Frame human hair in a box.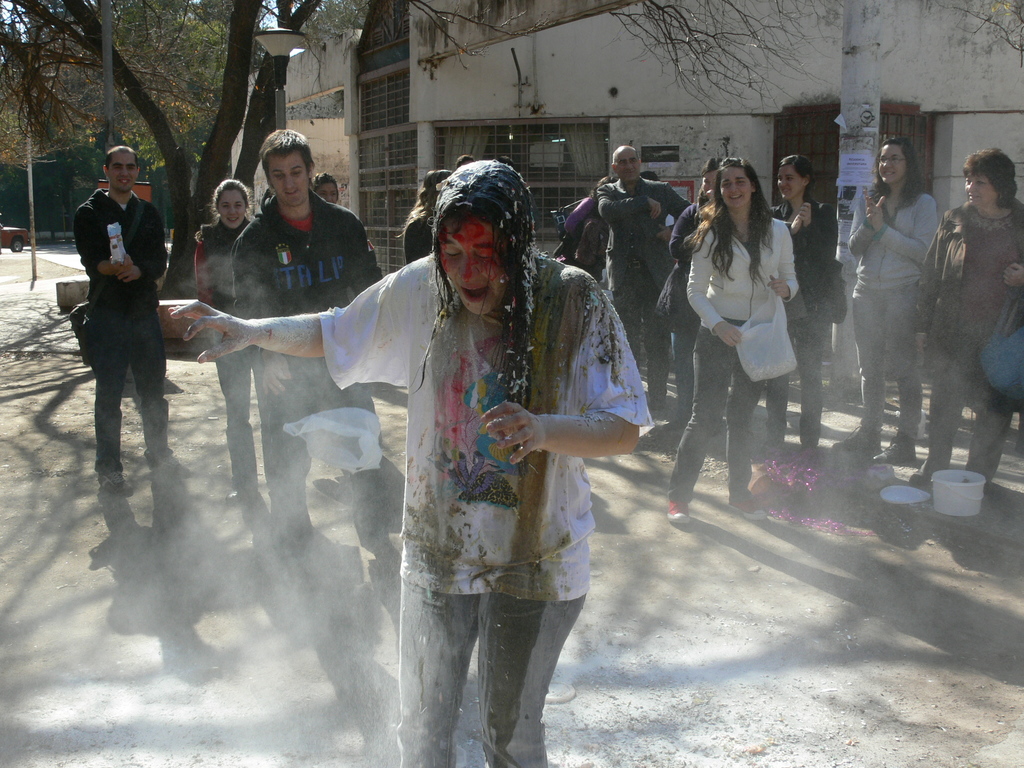
[879, 134, 923, 206].
